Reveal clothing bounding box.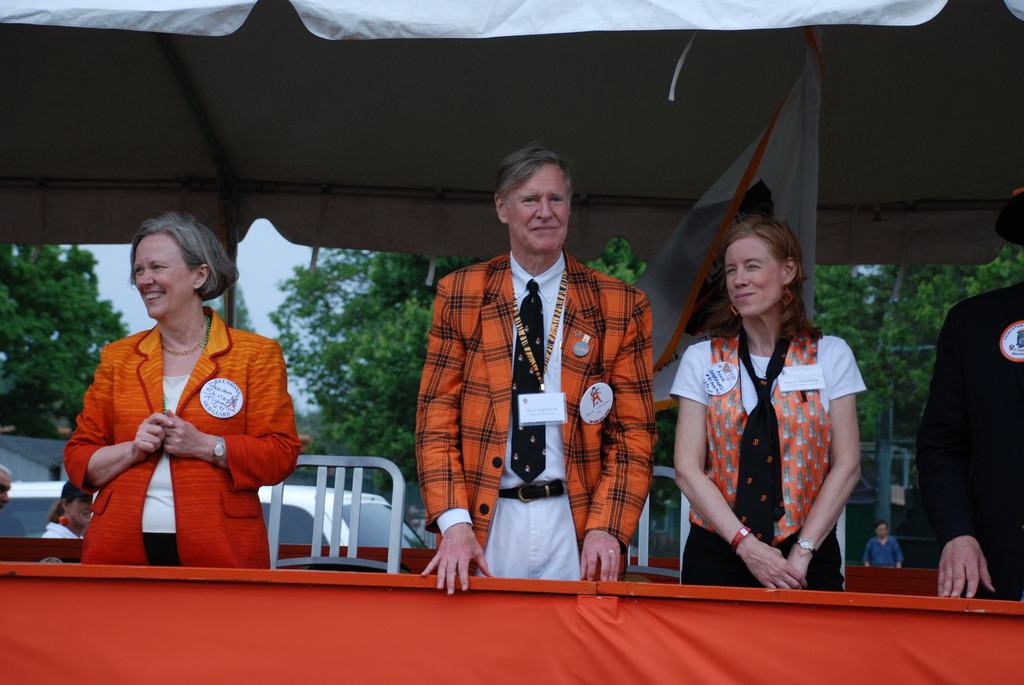
Revealed: <box>868,531,908,569</box>.
